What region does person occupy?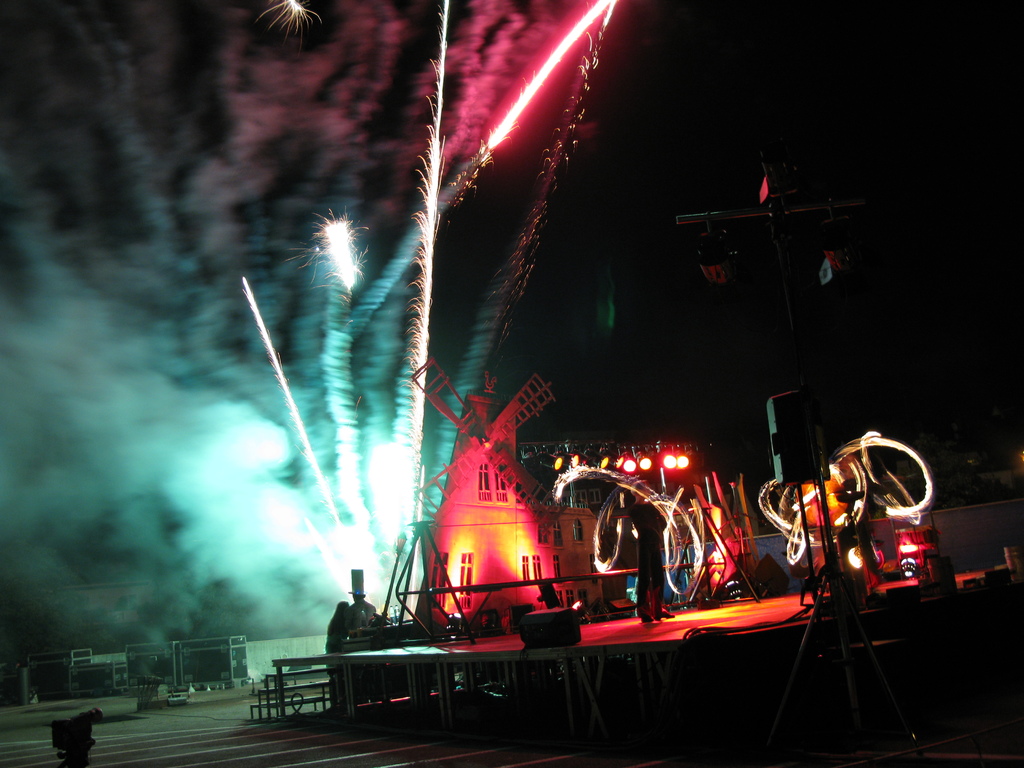
(left=629, top=483, right=673, bottom=621).
